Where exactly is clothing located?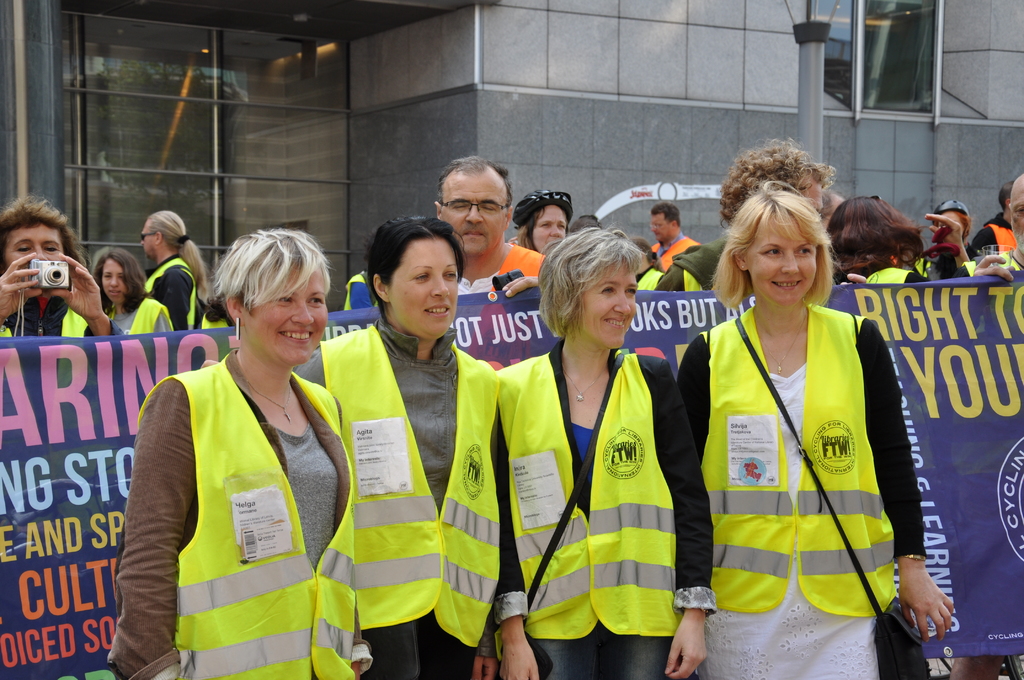
Its bounding box is crop(675, 290, 926, 679).
